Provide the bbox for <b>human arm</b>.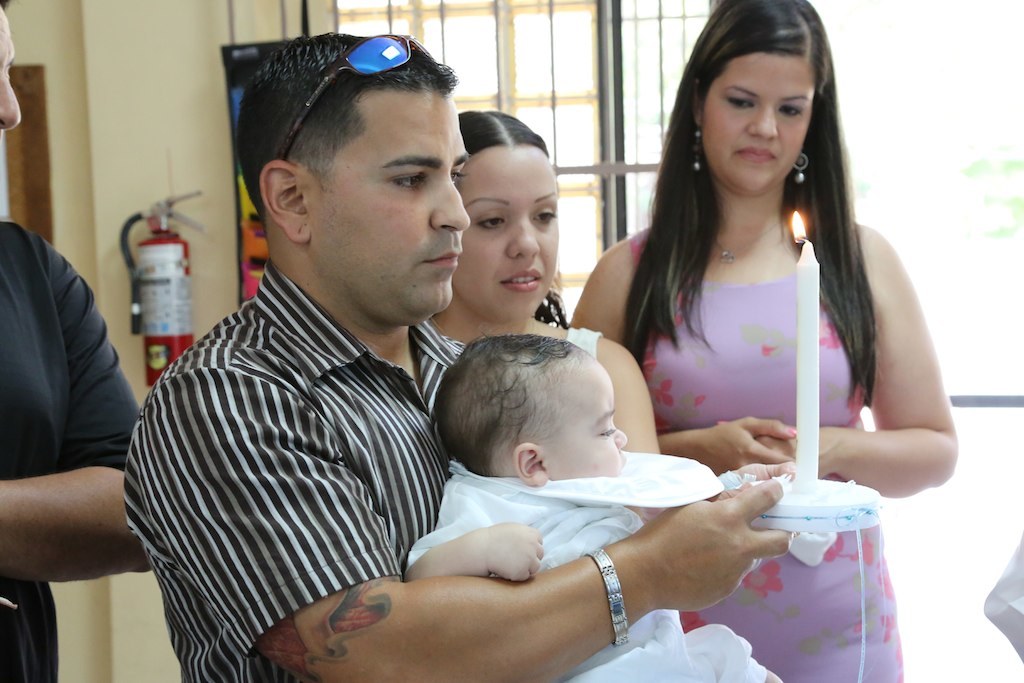
[136, 364, 791, 682].
